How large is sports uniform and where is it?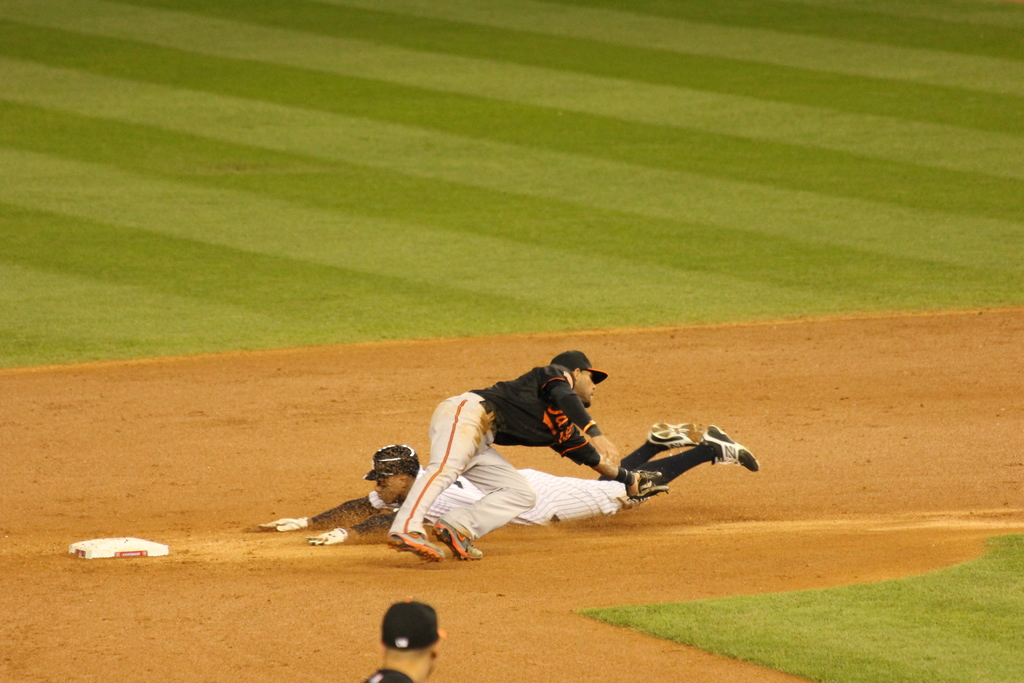
Bounding box: region(243, 424, 757, 545).
